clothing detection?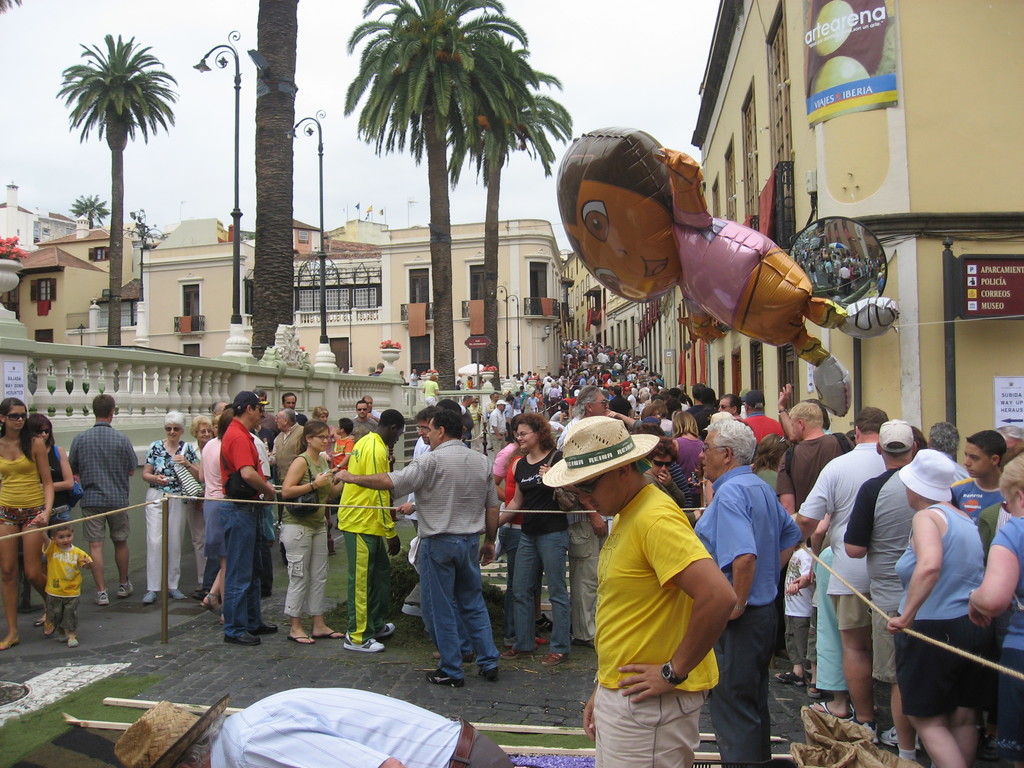
[568,520,605,640]
